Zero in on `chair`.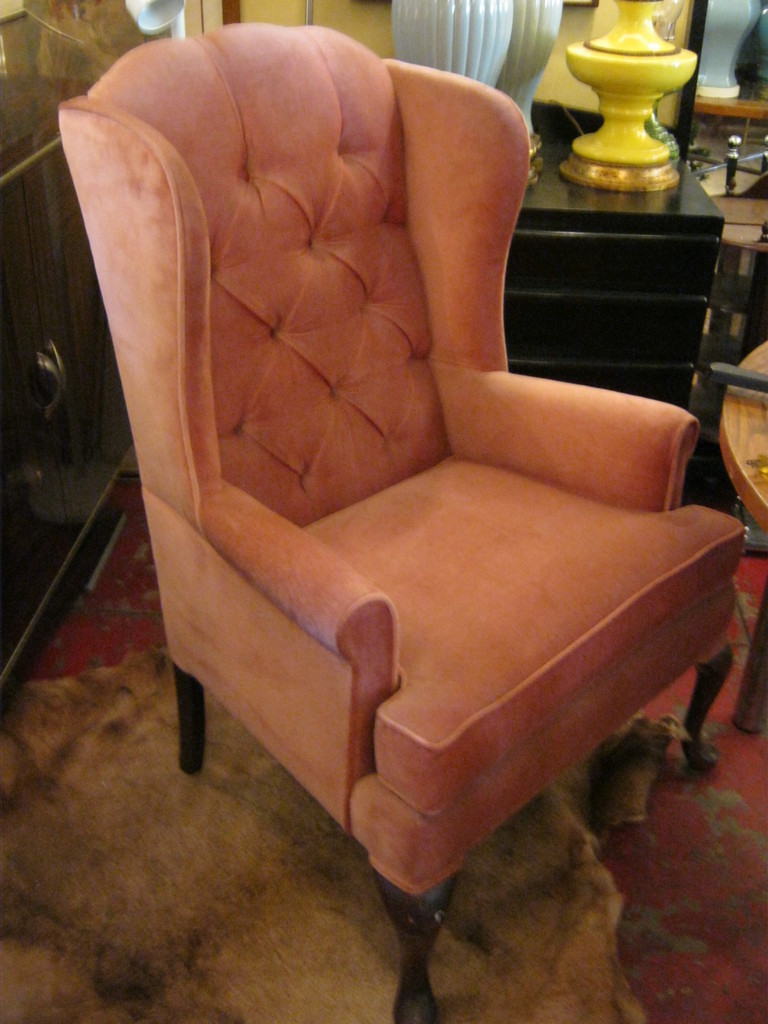
Zeroed in: locate(83, 35, 742, 975).
